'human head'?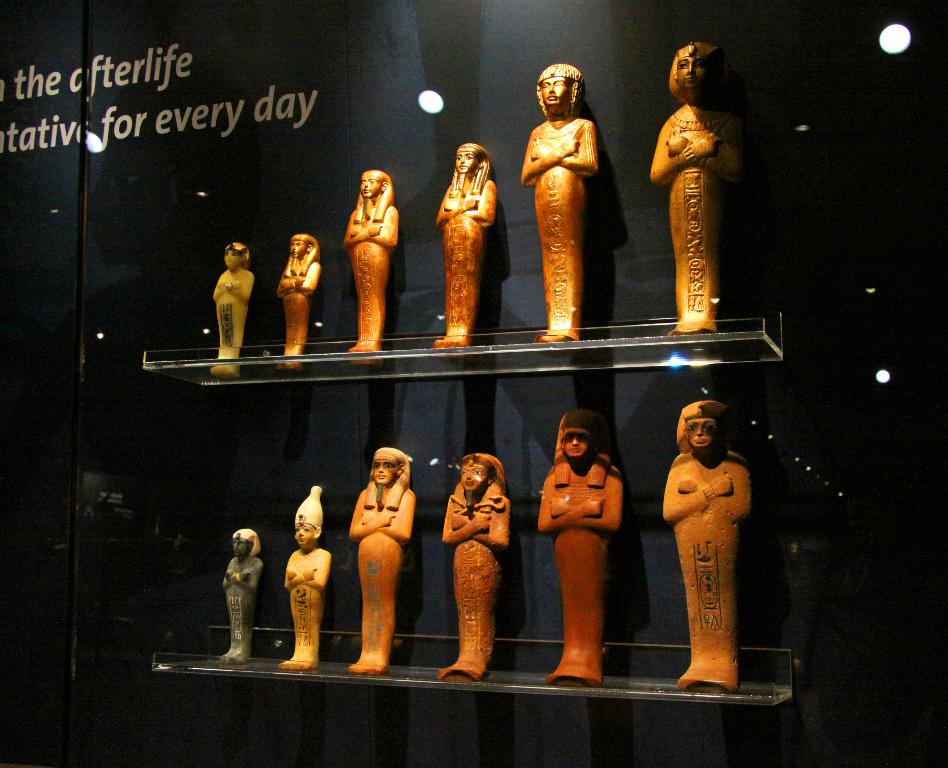
rect(367, 446, 410, 486)
